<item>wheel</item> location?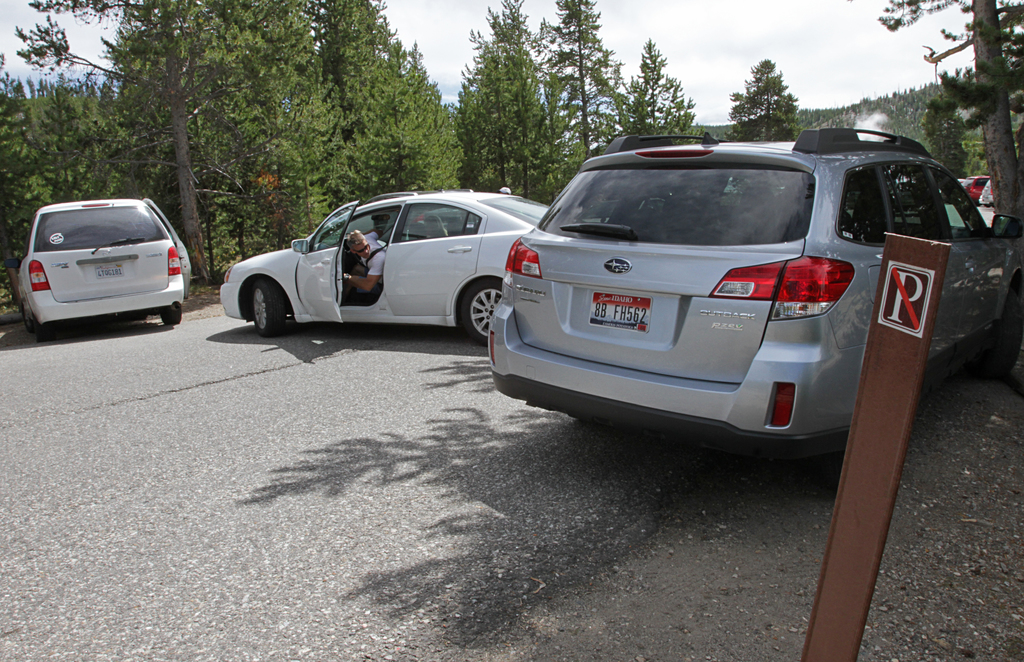
pyautogui.locateOnScreen(982, 274, 1023, 372)
